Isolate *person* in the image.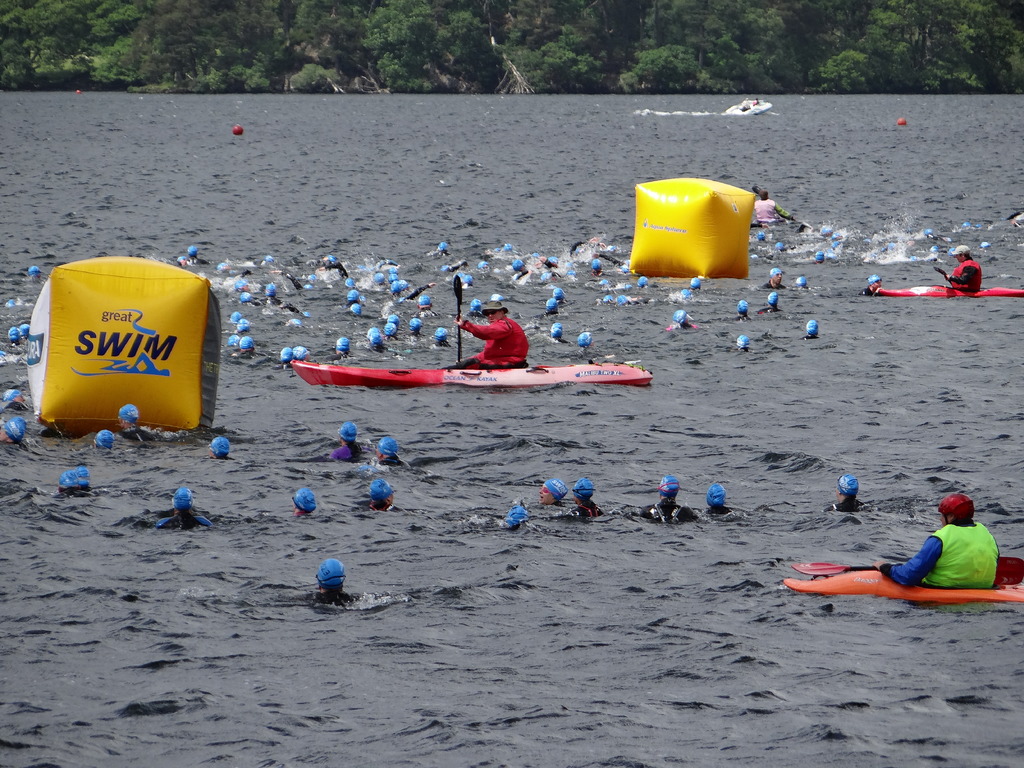
Isolated region: x1=830, y1=228, x2=844, y2=238.
